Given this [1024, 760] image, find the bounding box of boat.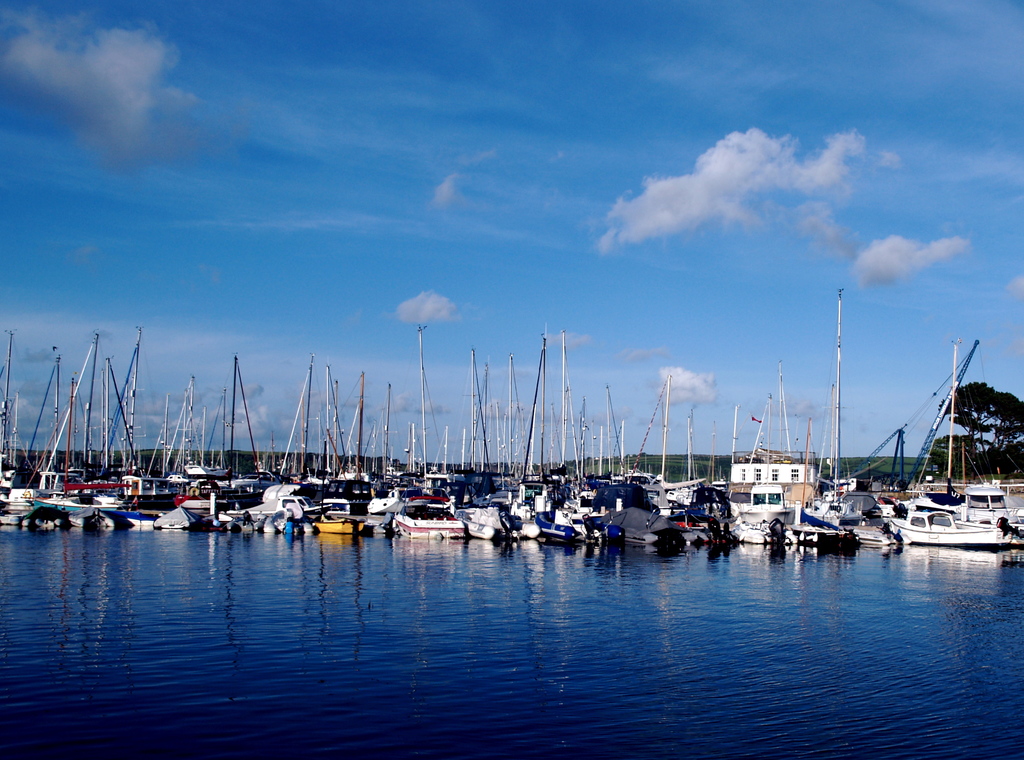
854,527,893,547.
